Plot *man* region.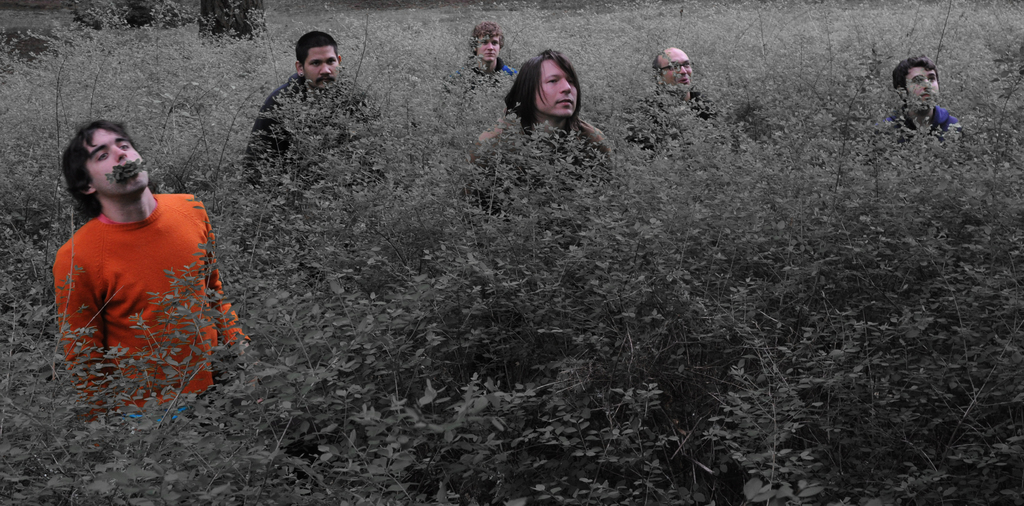
Plotted at select_region(621, 51, 718, 166).
